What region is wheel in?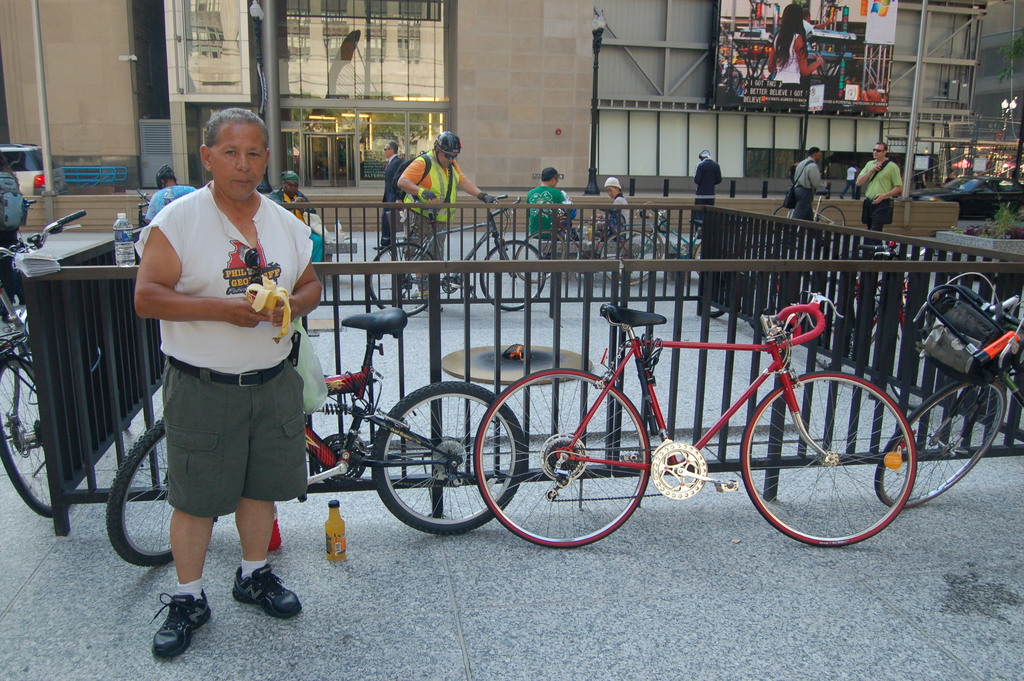
356:240:442:313.
